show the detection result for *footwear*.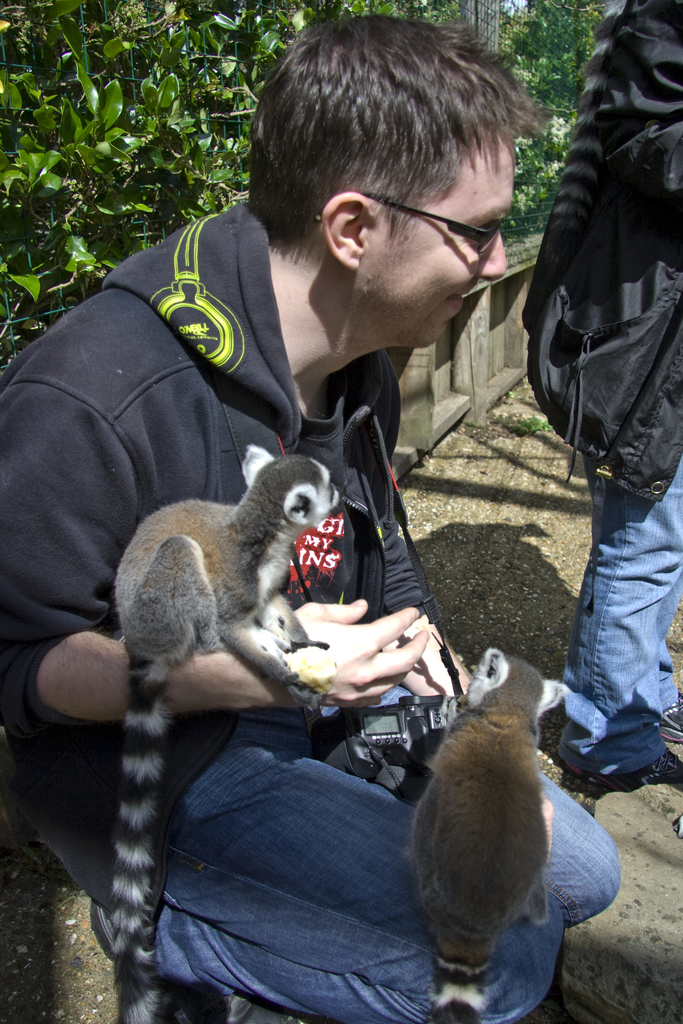
<region>554, 747, 682, 802</region>.
